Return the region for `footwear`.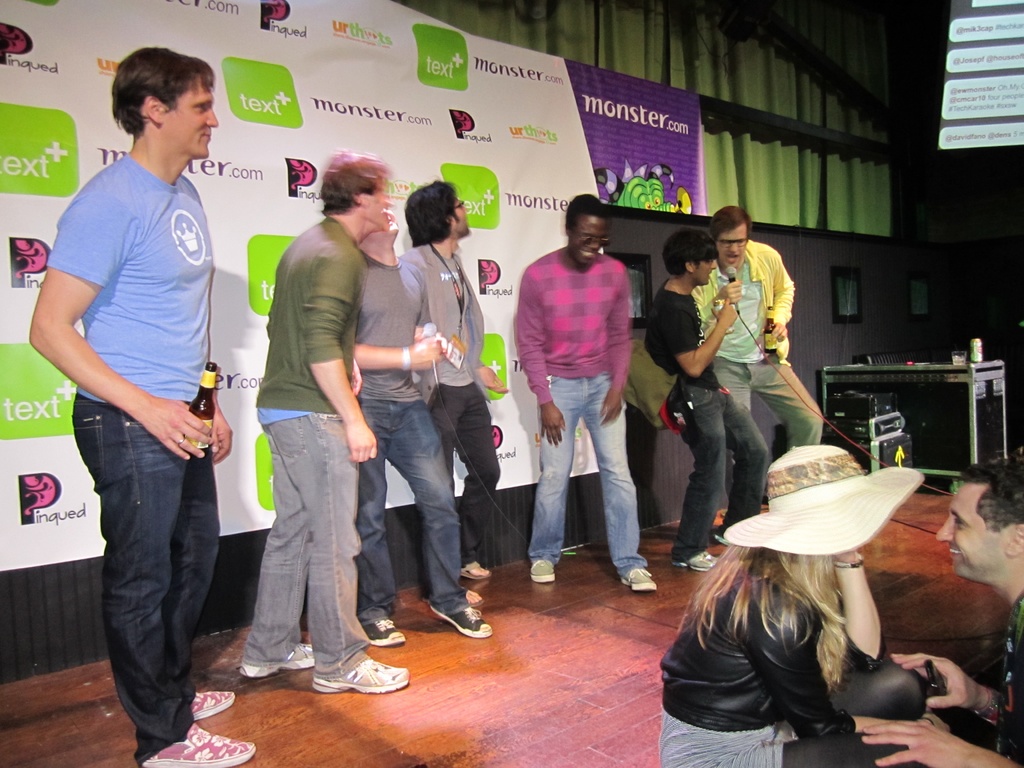
[312, 655, 410, 692].
